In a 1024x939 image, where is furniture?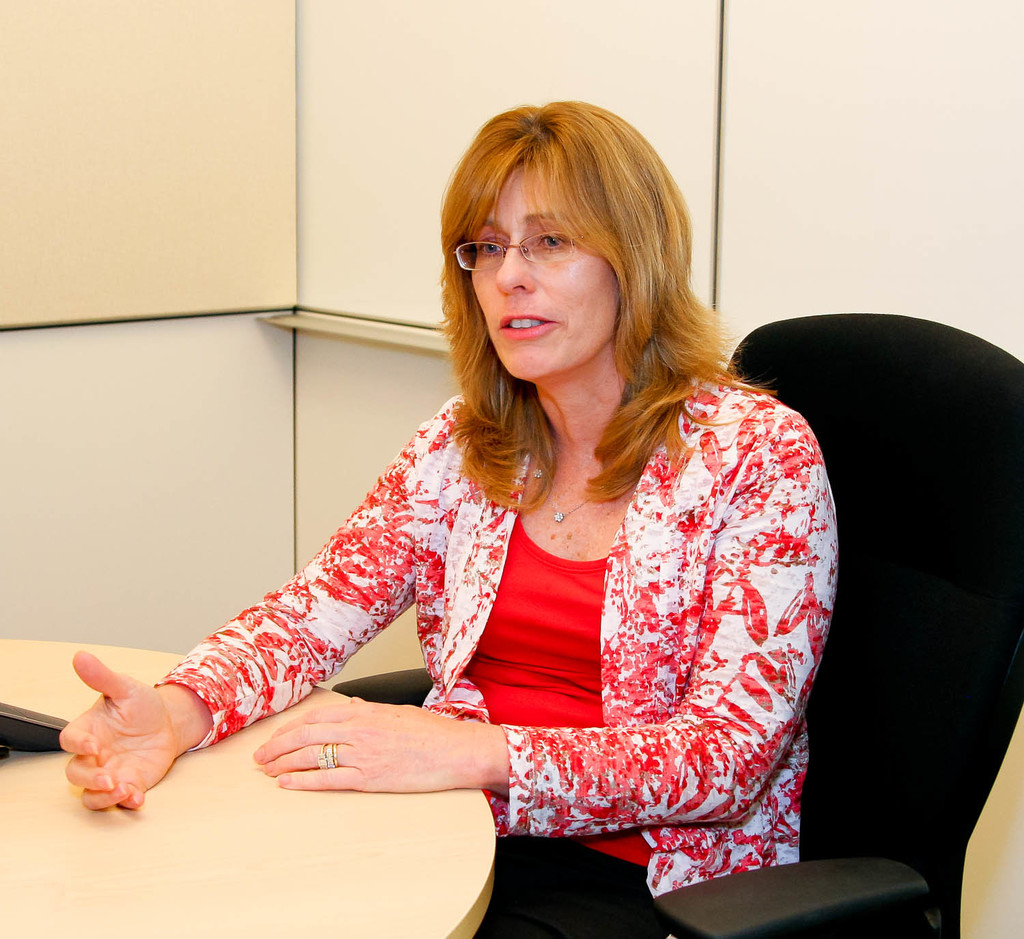
332 327 1023 938.
